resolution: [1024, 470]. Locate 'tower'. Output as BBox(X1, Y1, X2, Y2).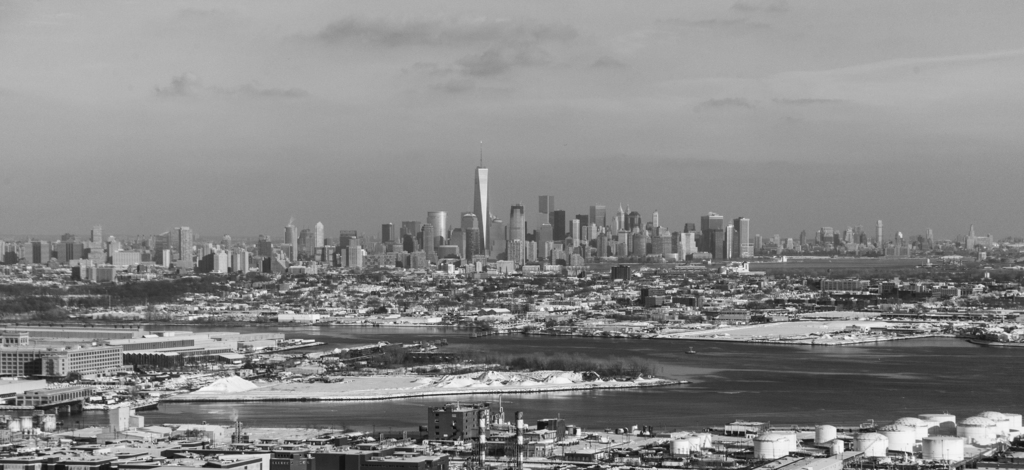
BBox(553, 209, 568, 249).
